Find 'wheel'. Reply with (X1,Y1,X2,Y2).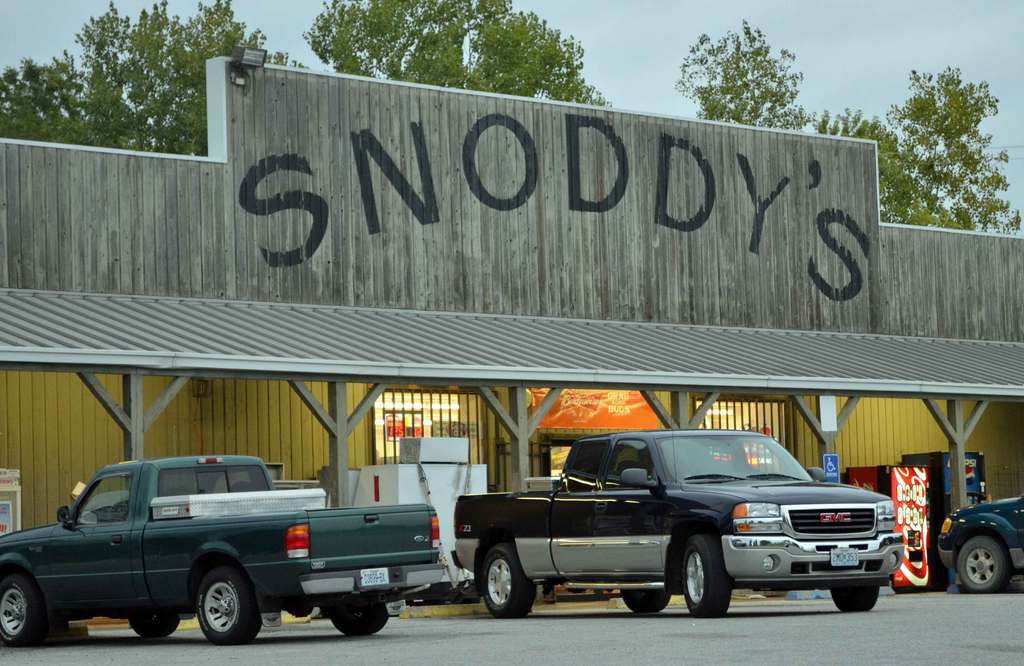
(478,539,536,617).
